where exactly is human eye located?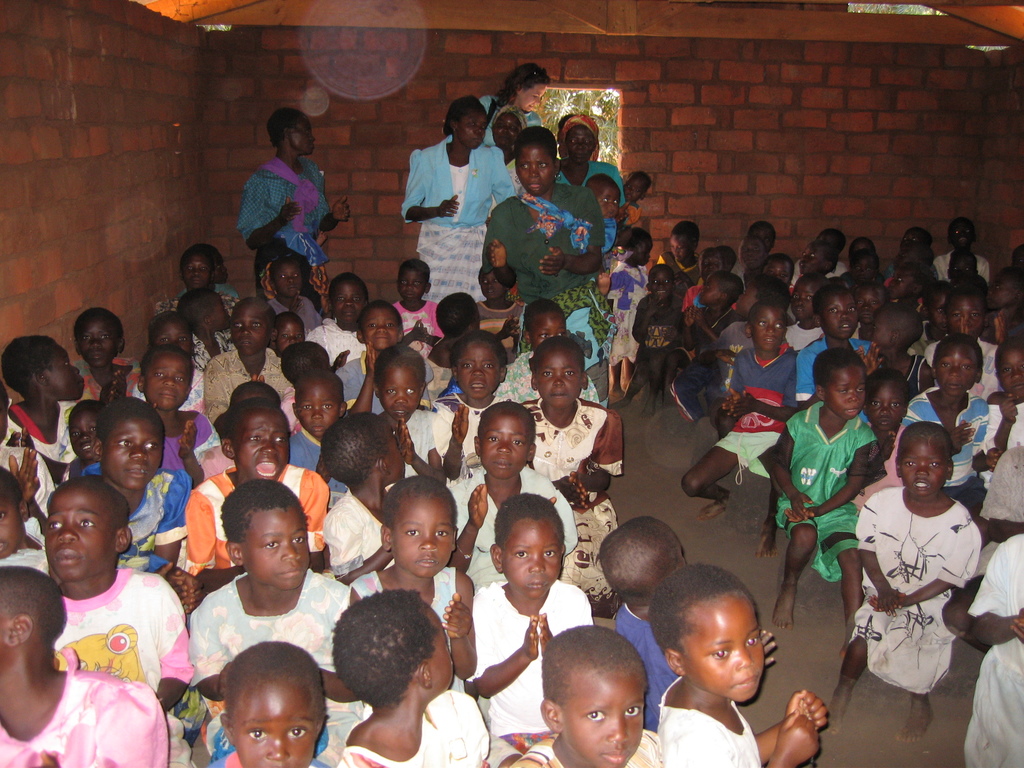
Its bounding box is (left=941, top=362, right=951, bottom=368).
